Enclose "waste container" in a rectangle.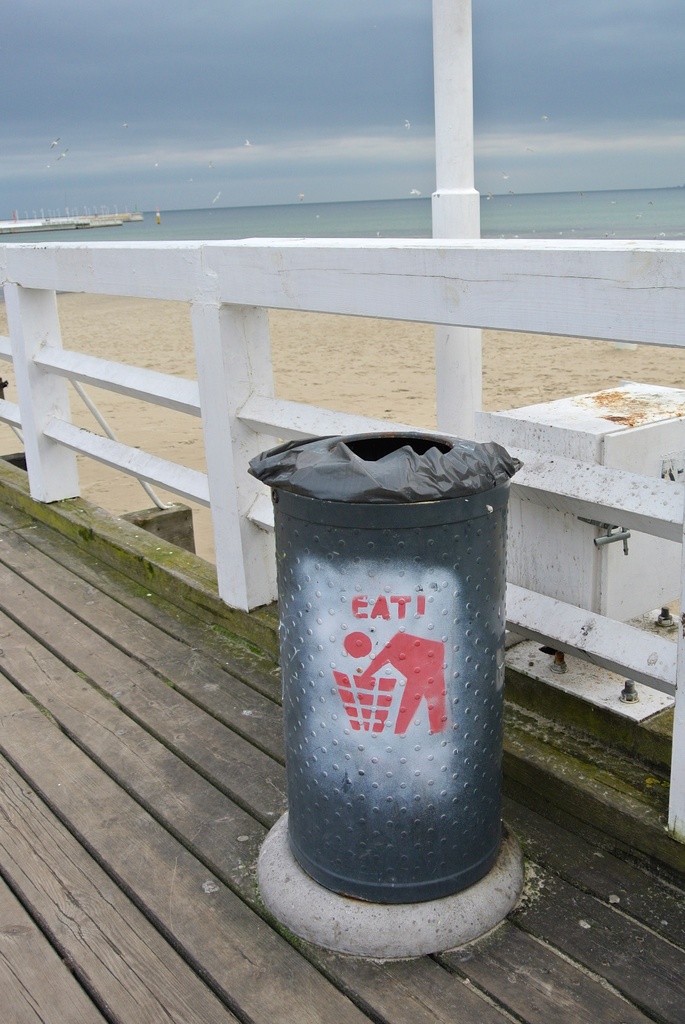
259,419,523,913.
